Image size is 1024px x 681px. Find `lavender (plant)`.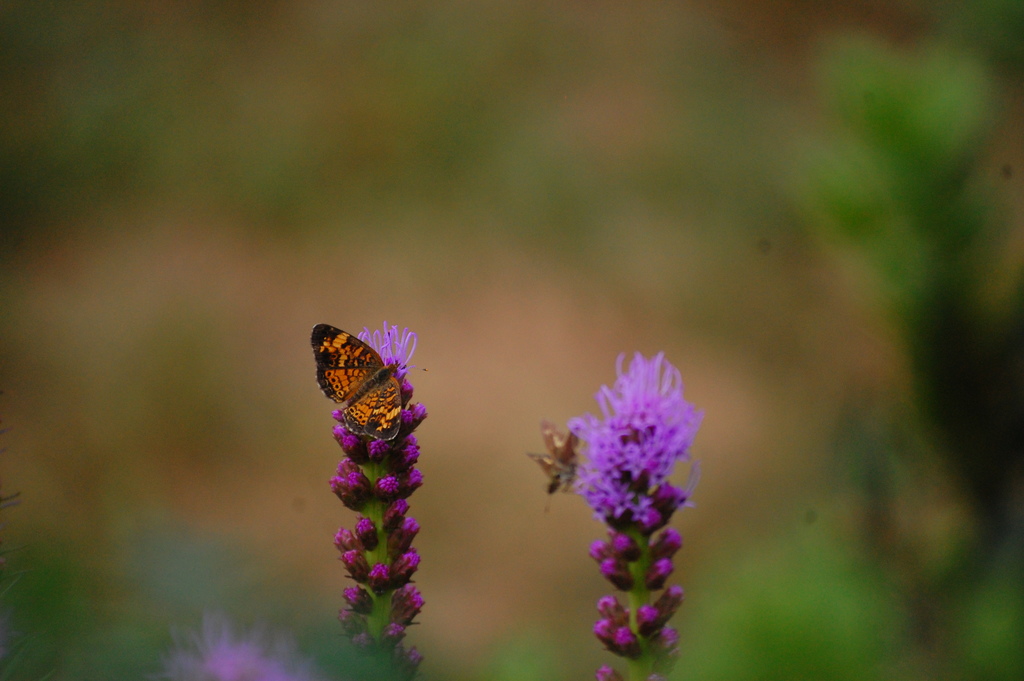
locate(307, 350, 444, 612).
